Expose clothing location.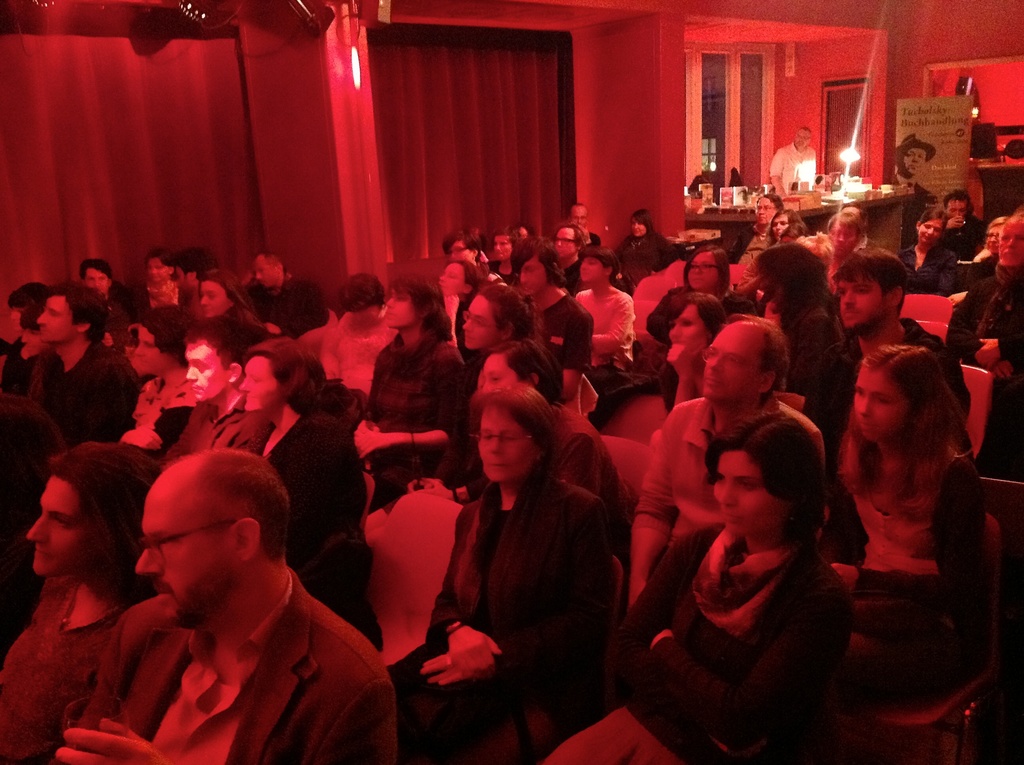
Exposed at [436, 400, 632, 736].
